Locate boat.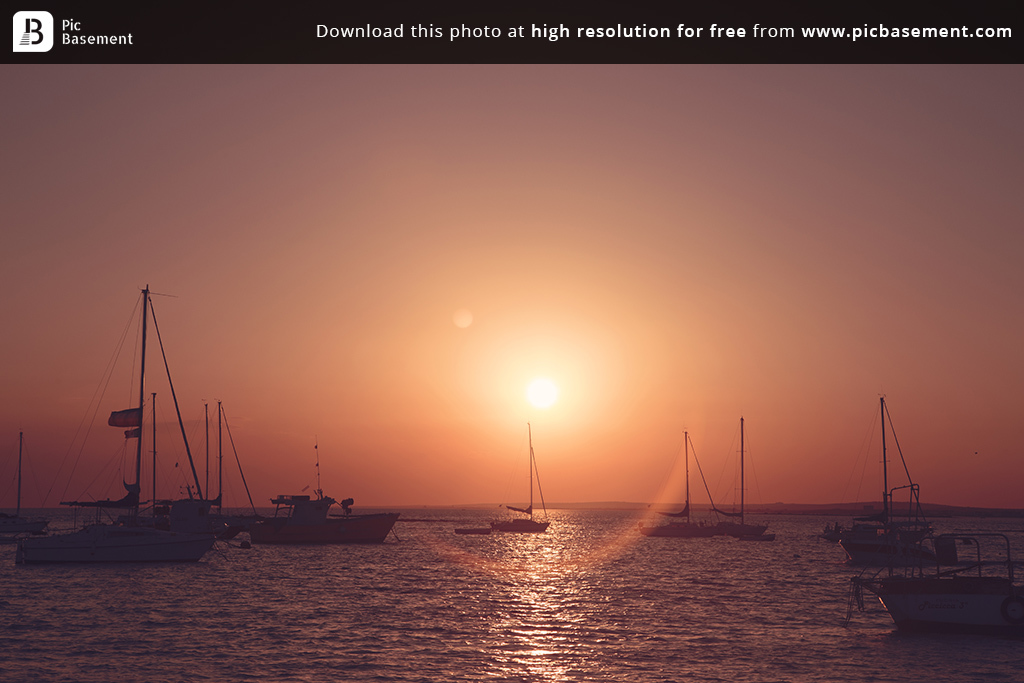
Bounding box: box=[489, 432, 551, 529].
